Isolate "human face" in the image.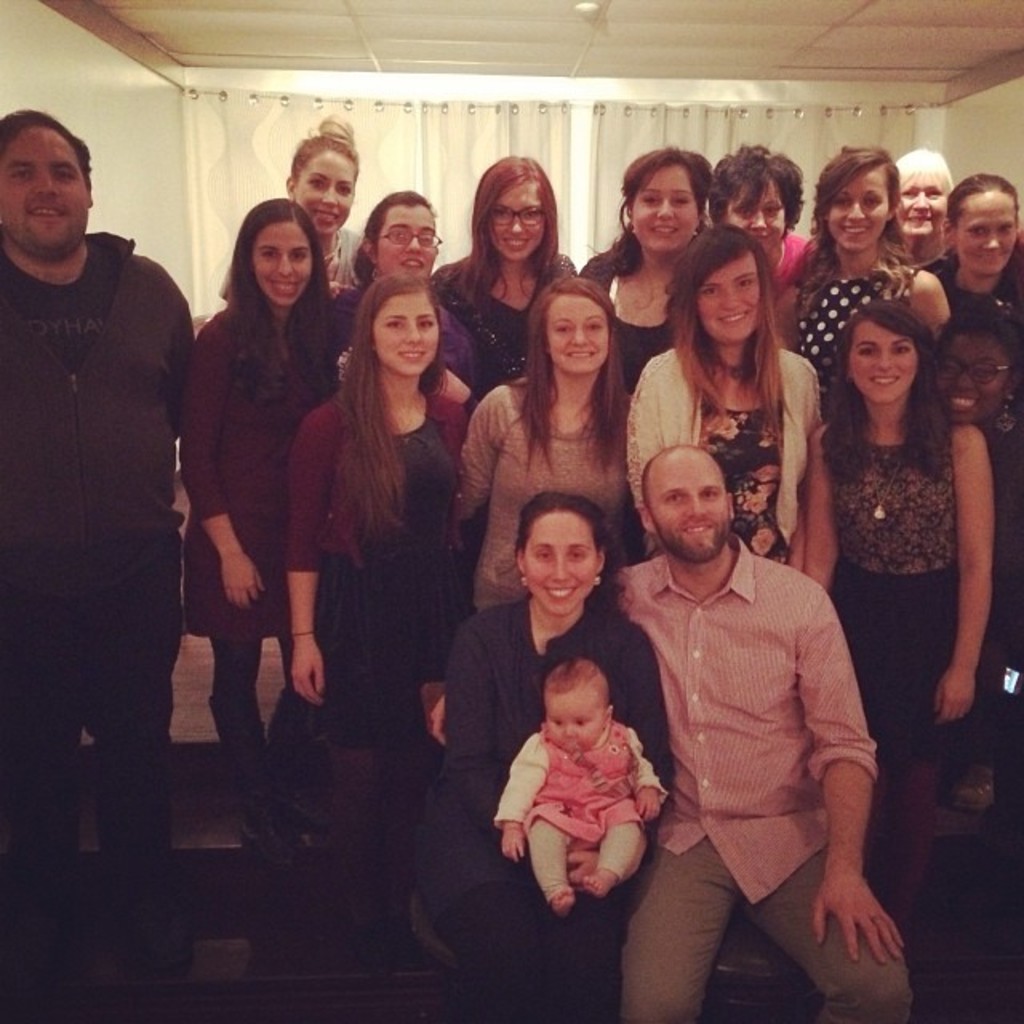
Isolated region: 698/267/757/346.
